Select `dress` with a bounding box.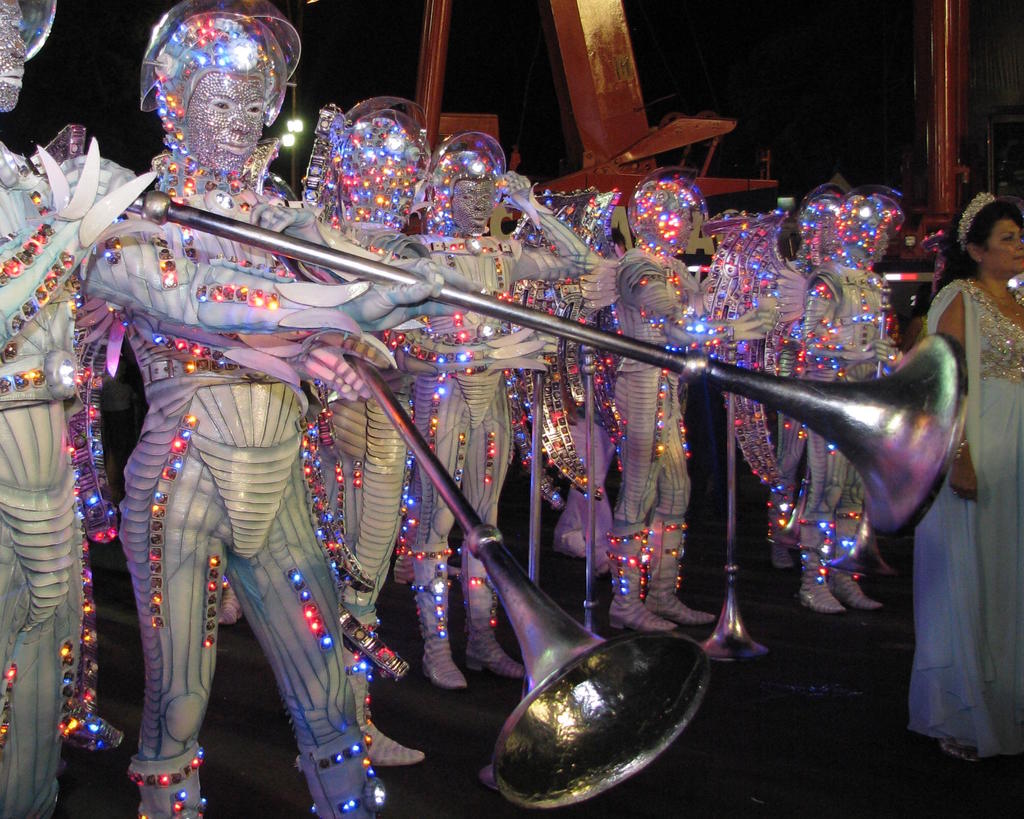
pyautogui.locateOnScreen(886, 270, 1023, 774).
